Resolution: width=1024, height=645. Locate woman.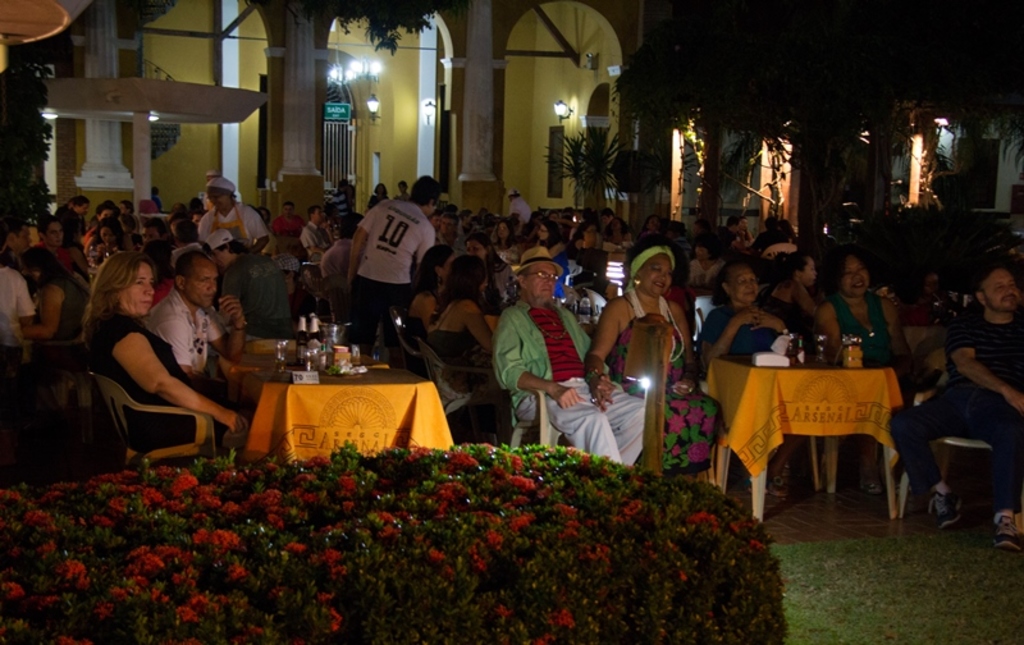
{"x1": 535, "y1": 219, "x2": 563, "y2": 256}.
